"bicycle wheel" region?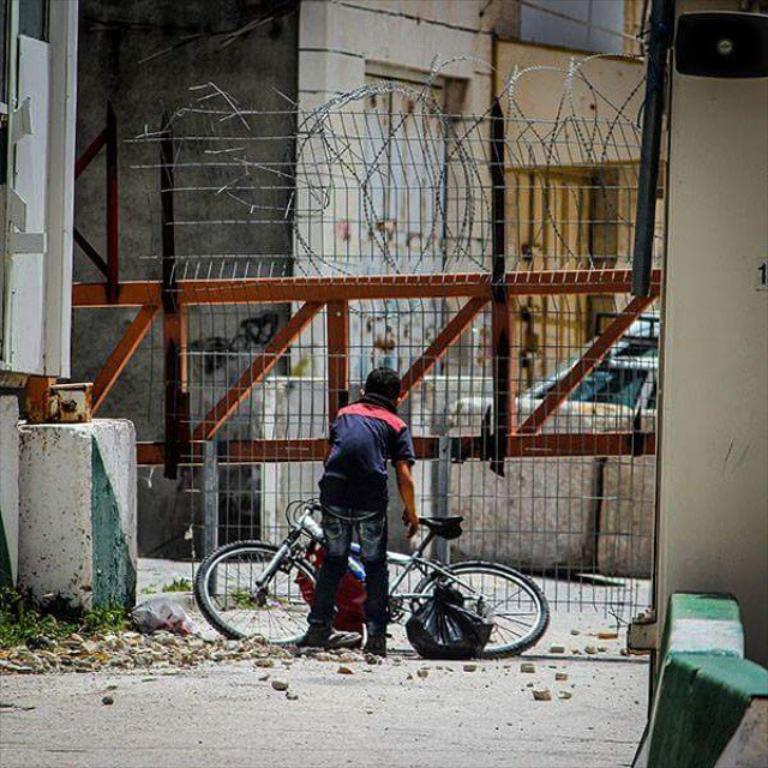
197 539 311 648
